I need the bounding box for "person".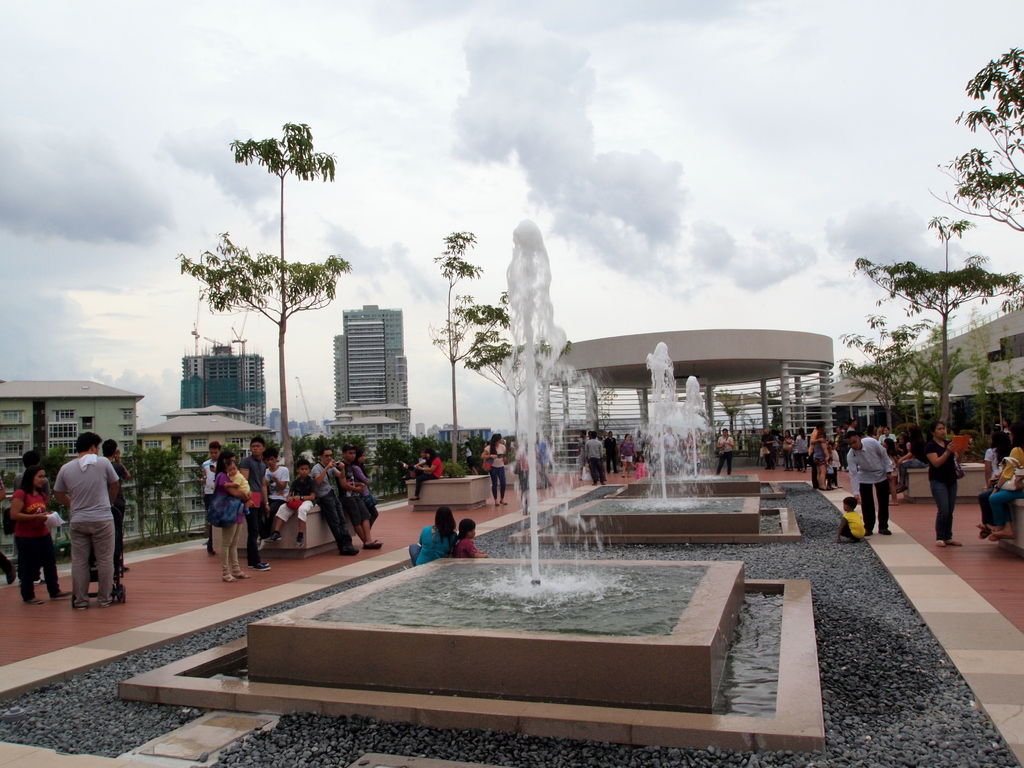
Here it is: box(449, 518, 492, 563).
